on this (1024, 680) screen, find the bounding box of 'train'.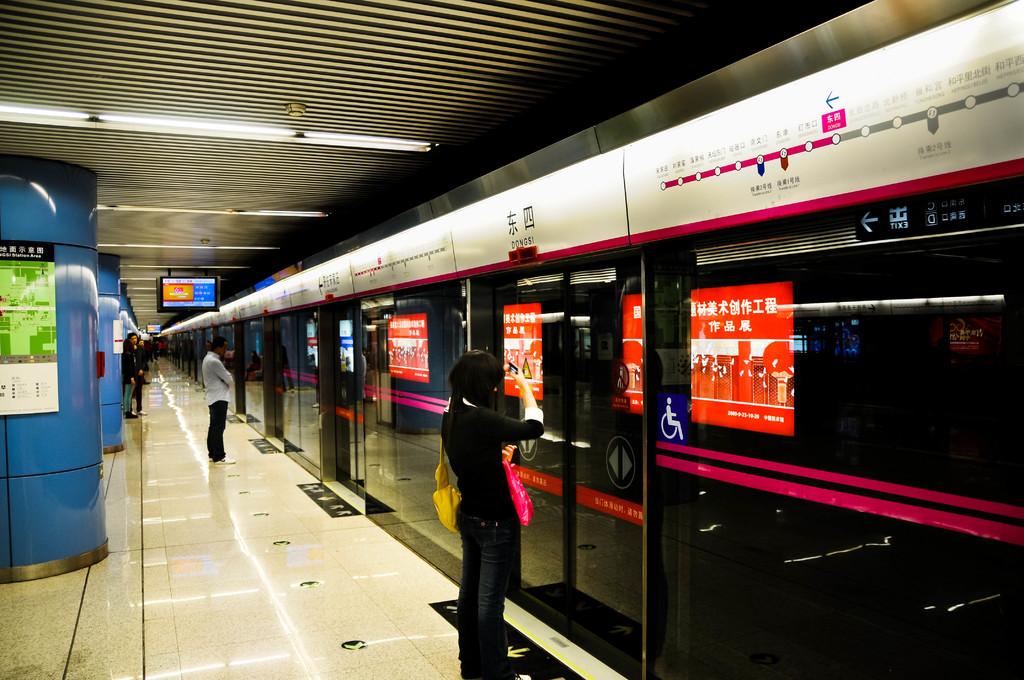
Bounding box: rect(153, 0, 1023, 679).
